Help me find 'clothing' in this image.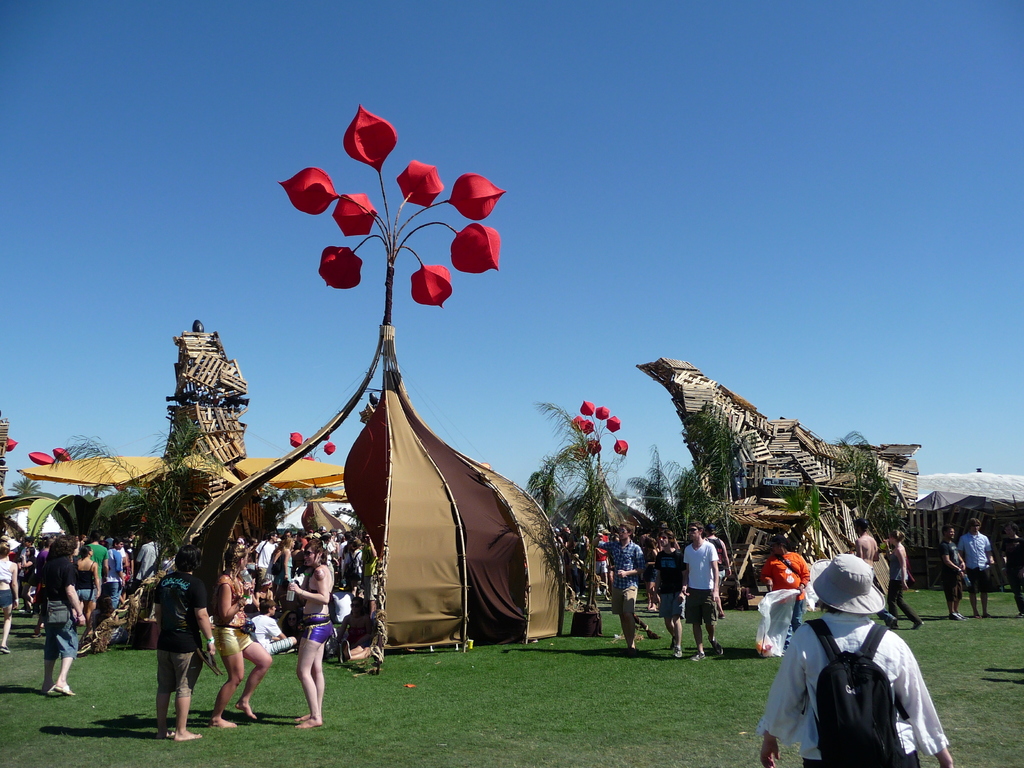
Found it: bbox=(935, 540, 966, 602).
